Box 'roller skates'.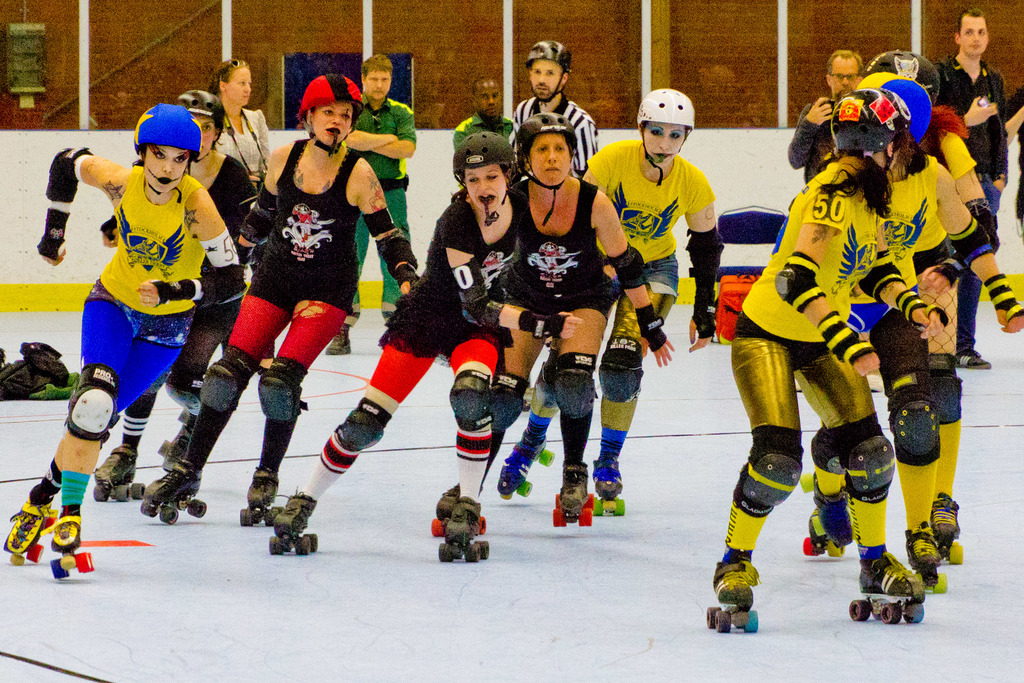
box=[848, 545, 927, 625].
